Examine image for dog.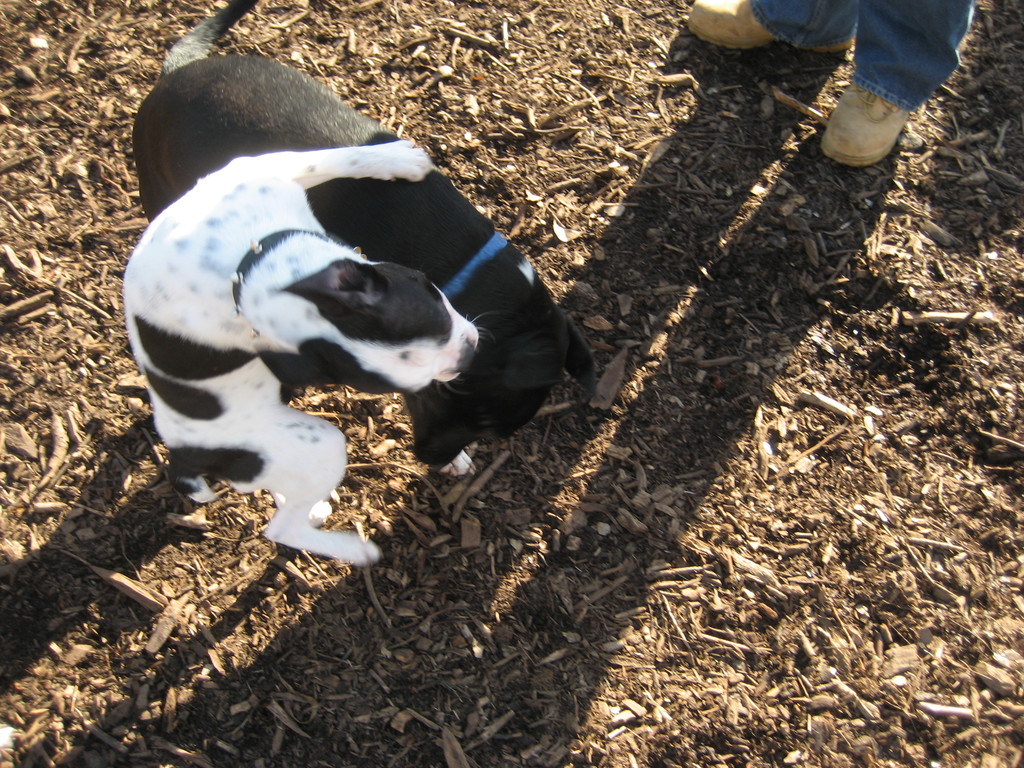
Examination result: Rect(123, 138, 520, 566).
